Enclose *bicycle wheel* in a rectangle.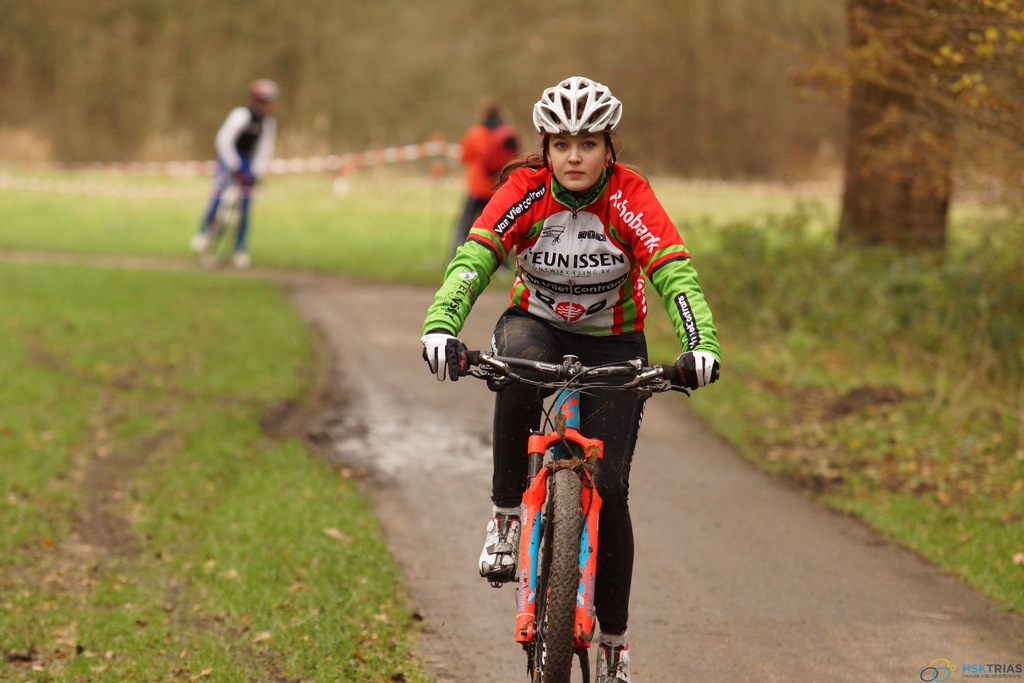
(525, 466, 578, 682).
